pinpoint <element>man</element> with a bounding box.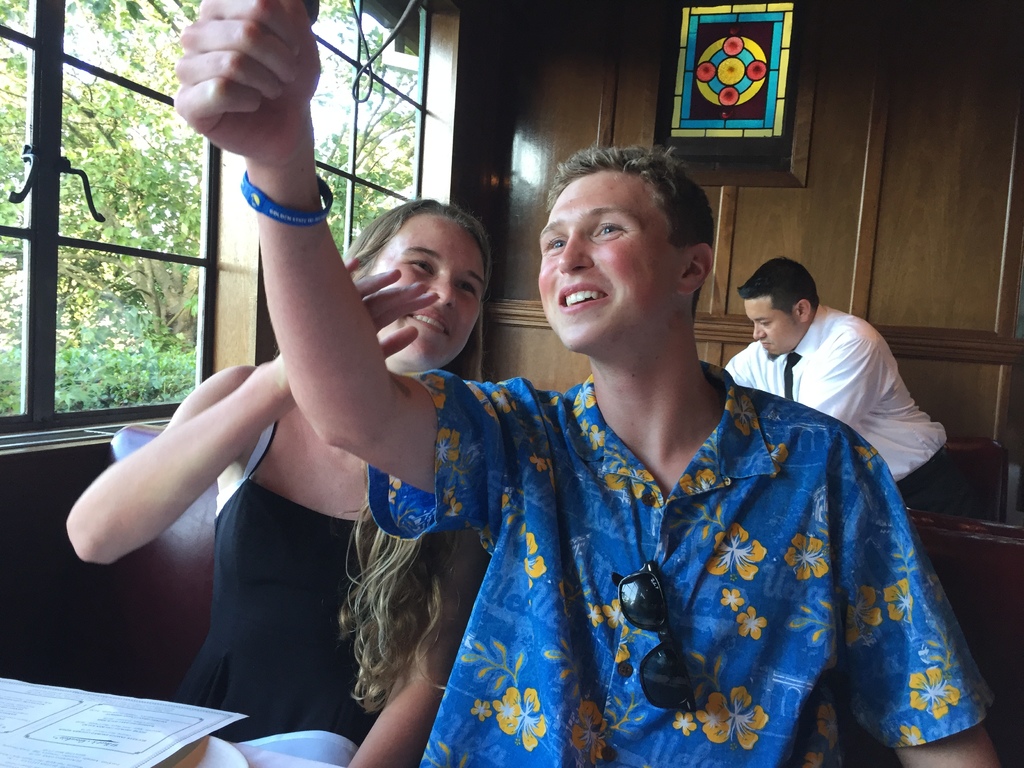
(174,0,1004,767).
